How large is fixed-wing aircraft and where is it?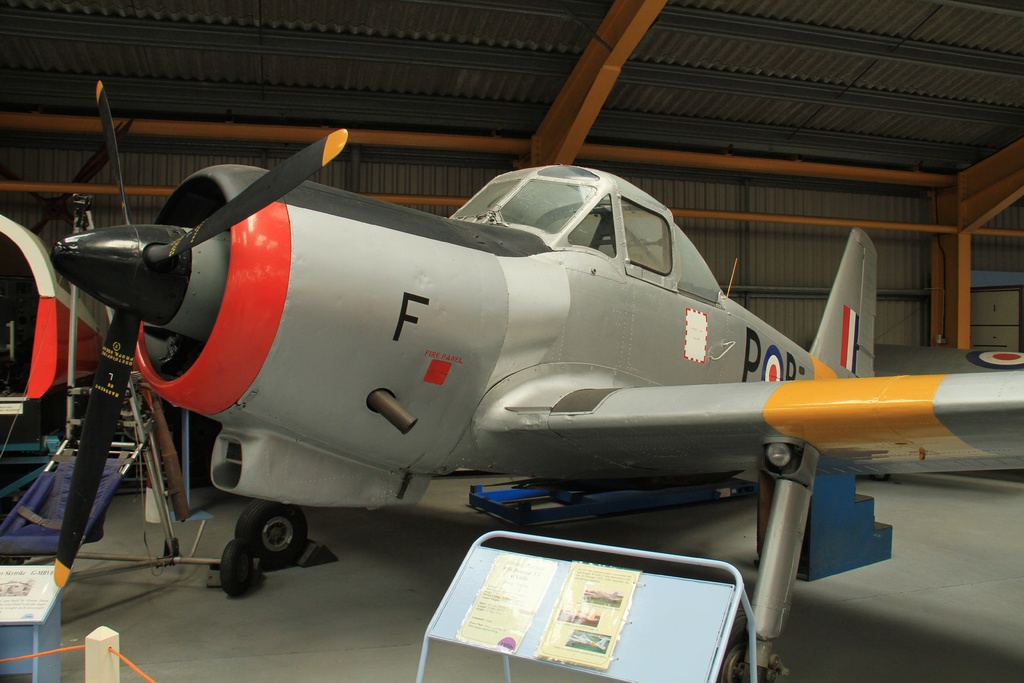
Bounding box: (49, 76, 1023, 682).
